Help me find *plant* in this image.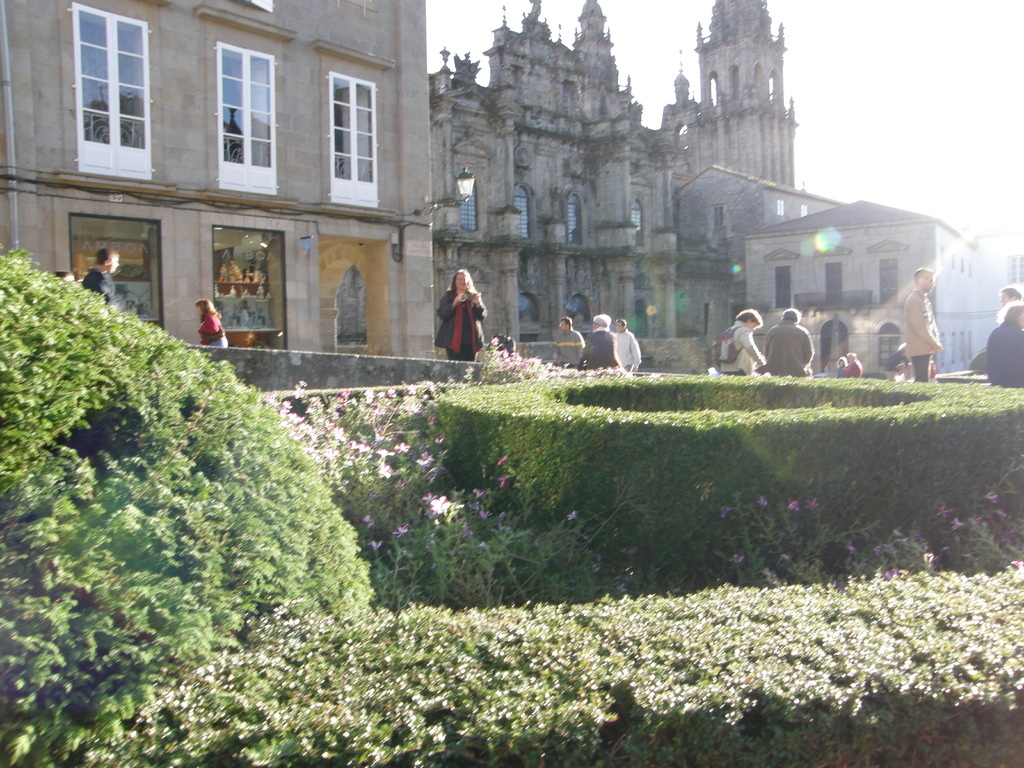
Found it: x1=11 y1=218 x2=372 y2=677.
